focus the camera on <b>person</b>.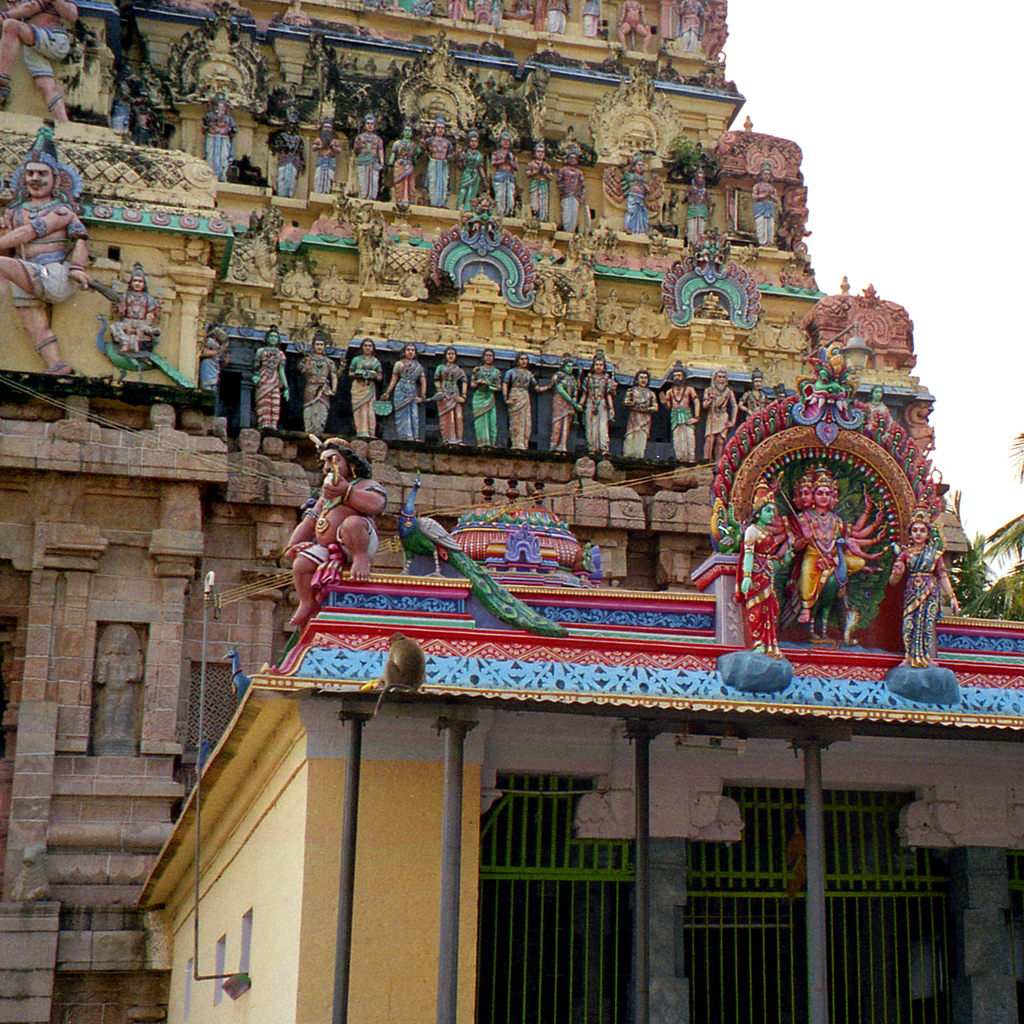
Focus region: (left=200, top=95, right=246, bottom=179).
